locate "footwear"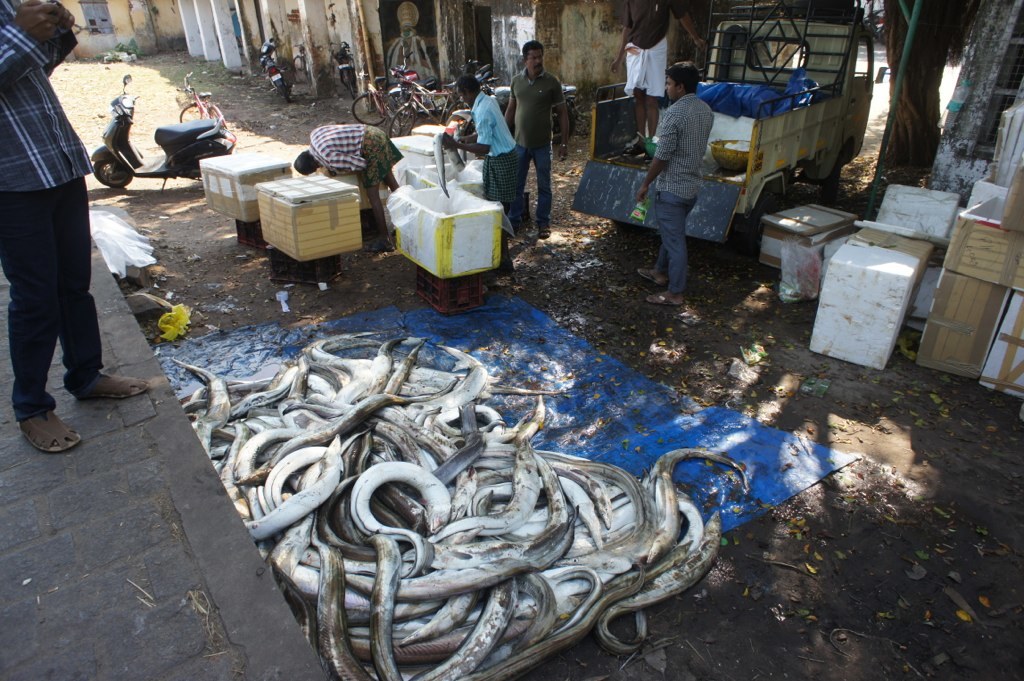
x1=641, y1=291, x2=692, y2=309
